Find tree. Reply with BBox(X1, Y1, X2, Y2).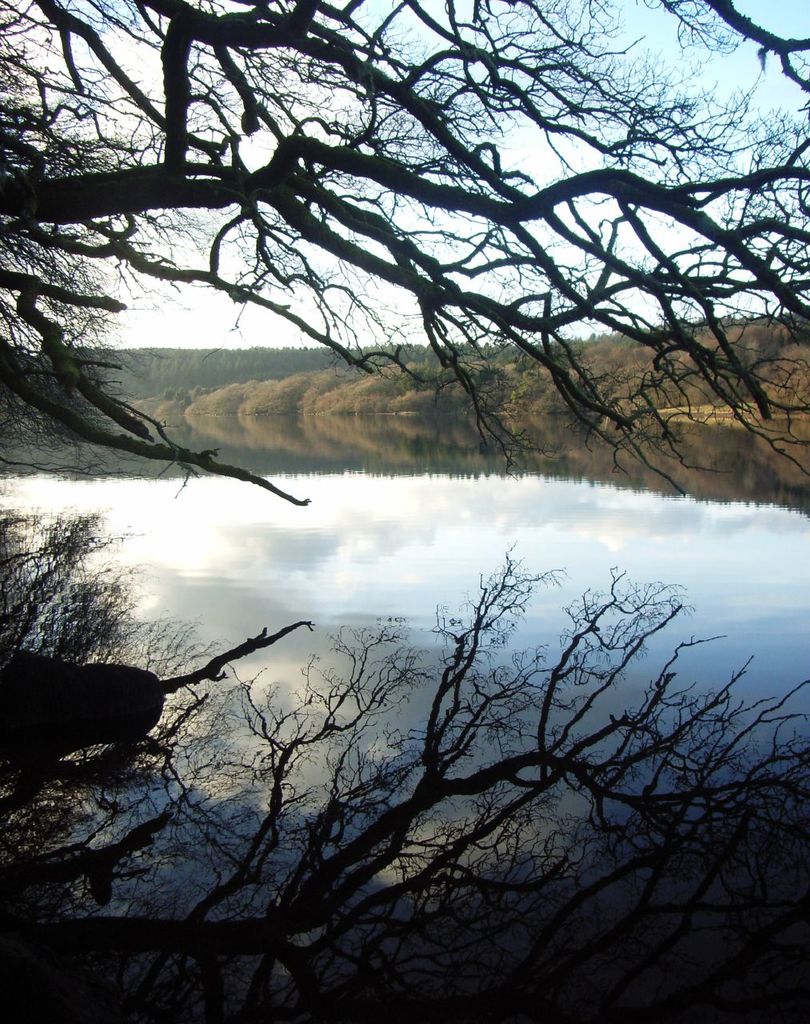
BBox(0, 550, 809, 1023).
